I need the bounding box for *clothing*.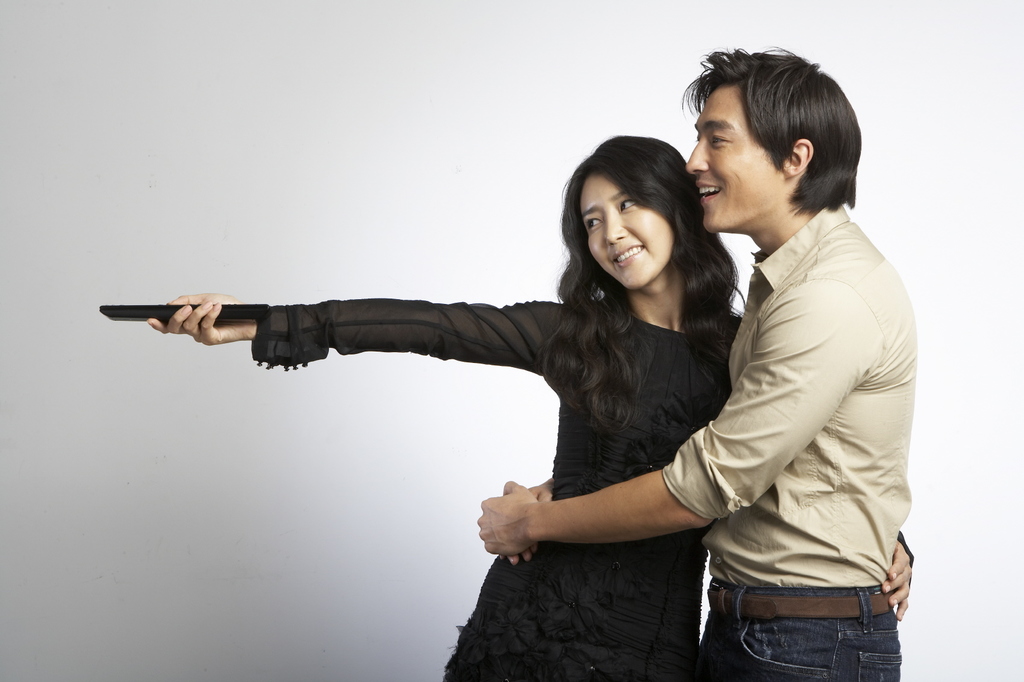
Here it is: detection(255, 300, 744, 681).
